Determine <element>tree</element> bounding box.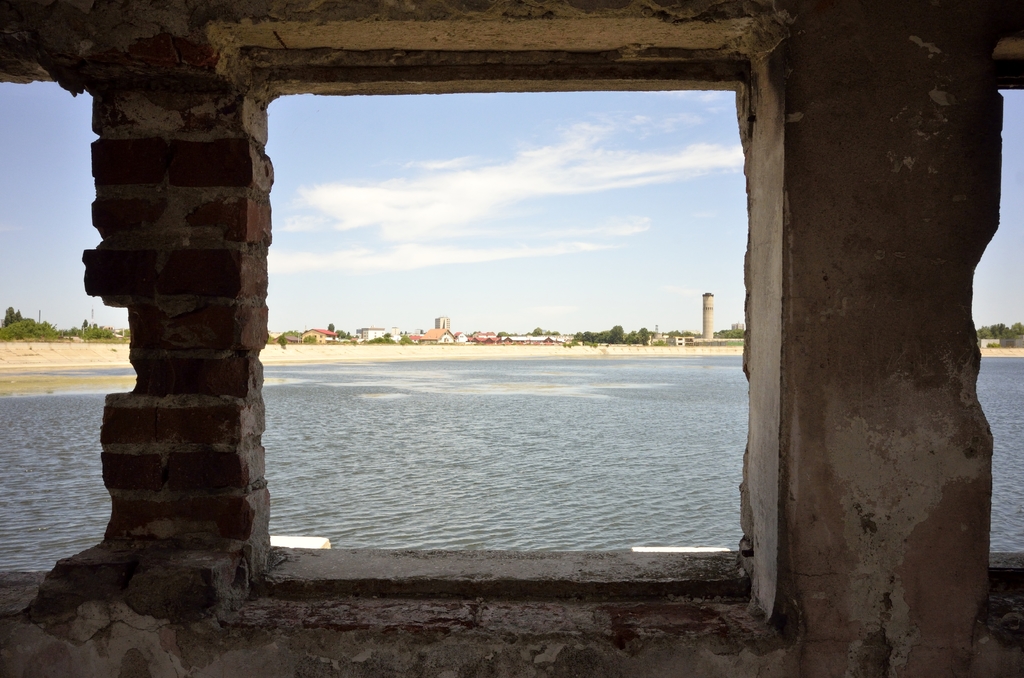
Determined: [381,333,391,343].
